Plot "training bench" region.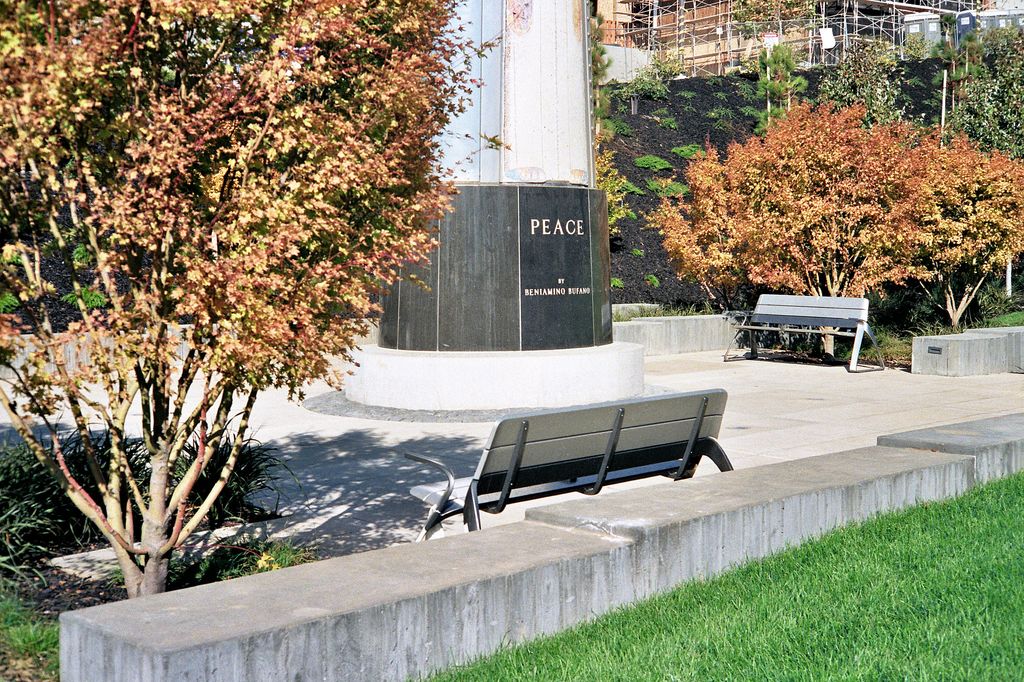
Plotted at 721,294,885,374.
